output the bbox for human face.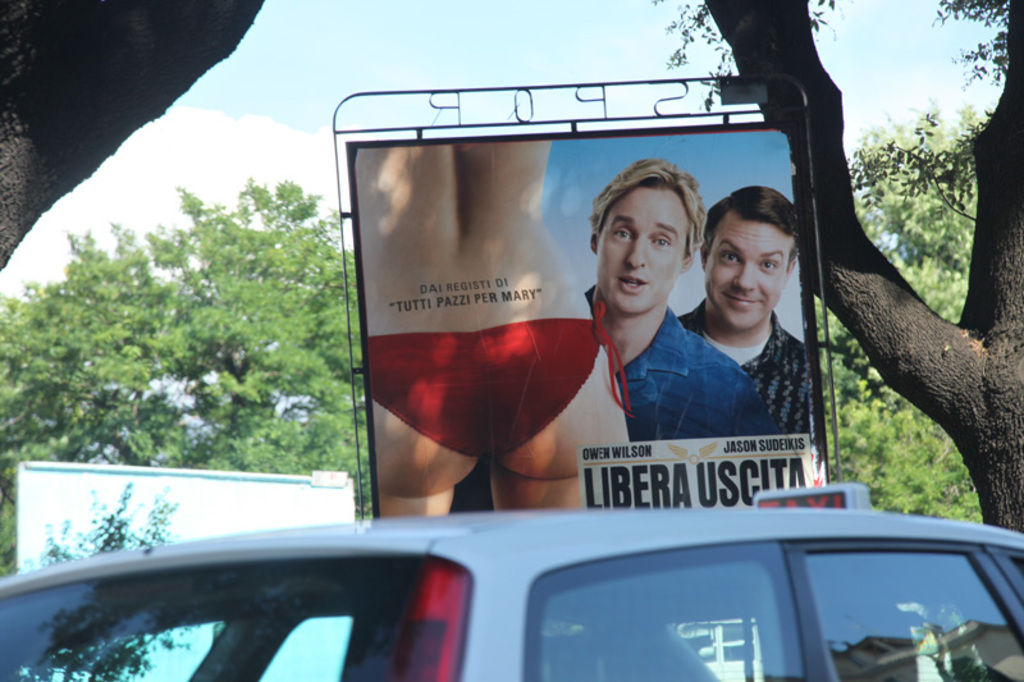
select_region(595, 186, 682, 316).
